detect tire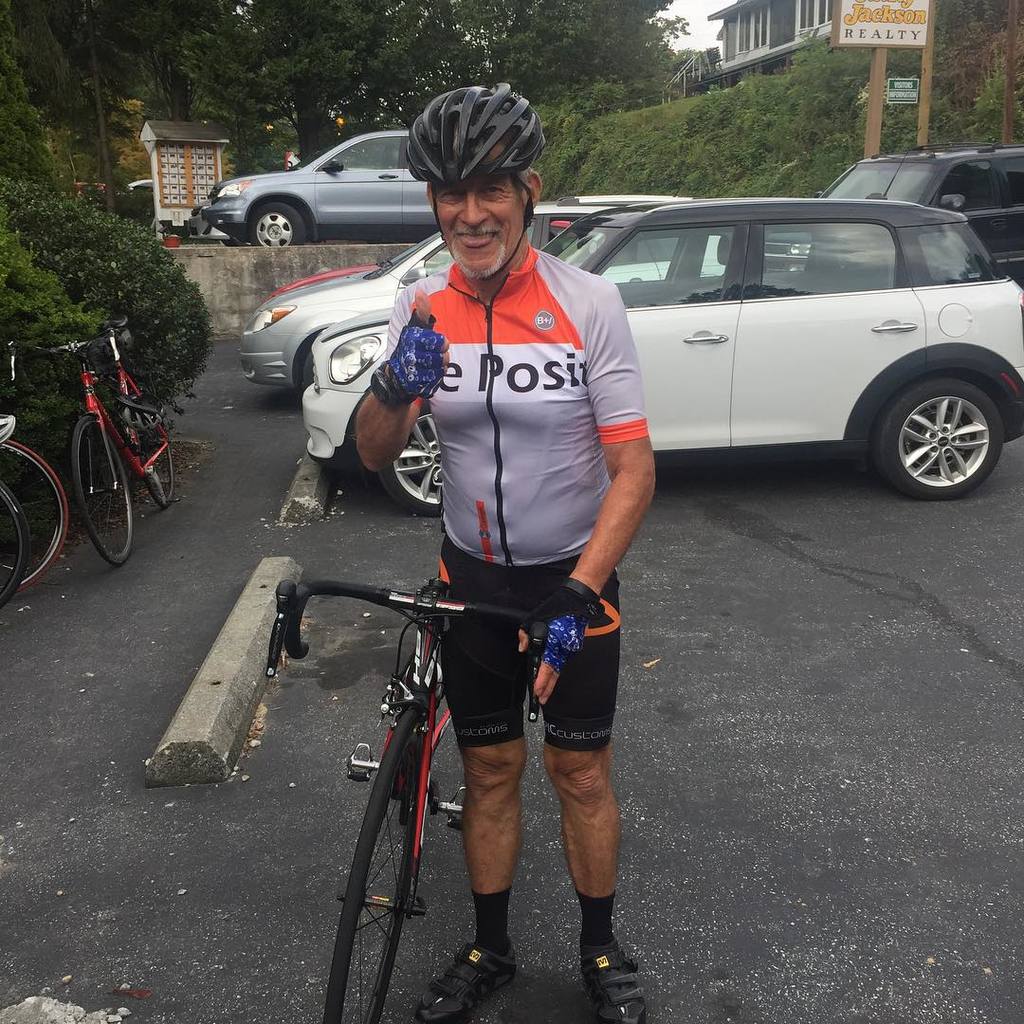
2 439 69 592
